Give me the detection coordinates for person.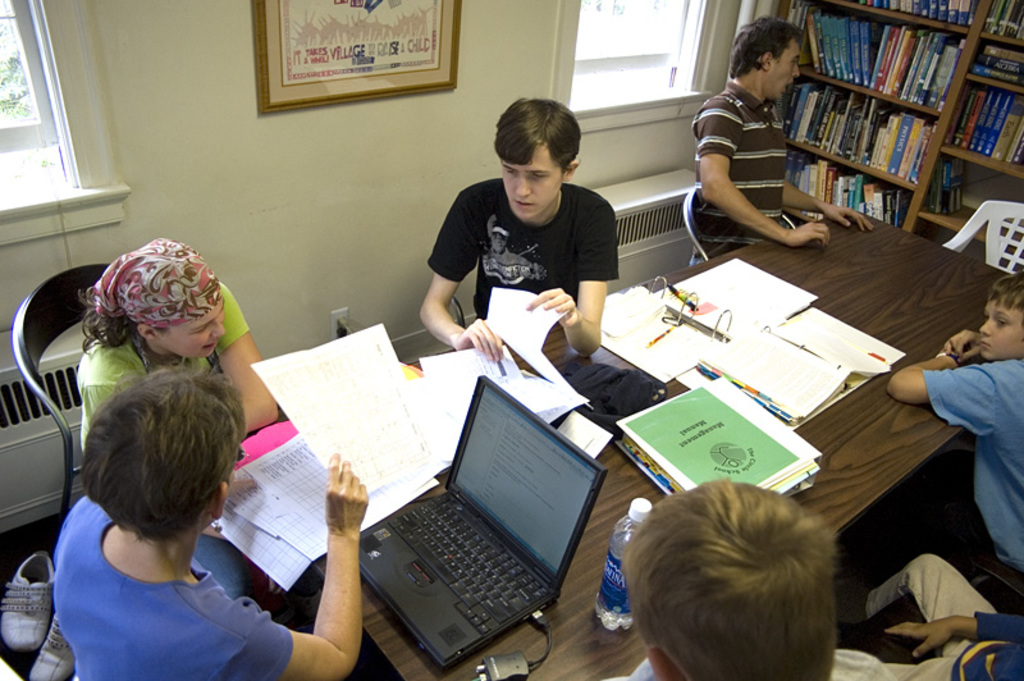
bbox=[74, 233, 276, 600].
